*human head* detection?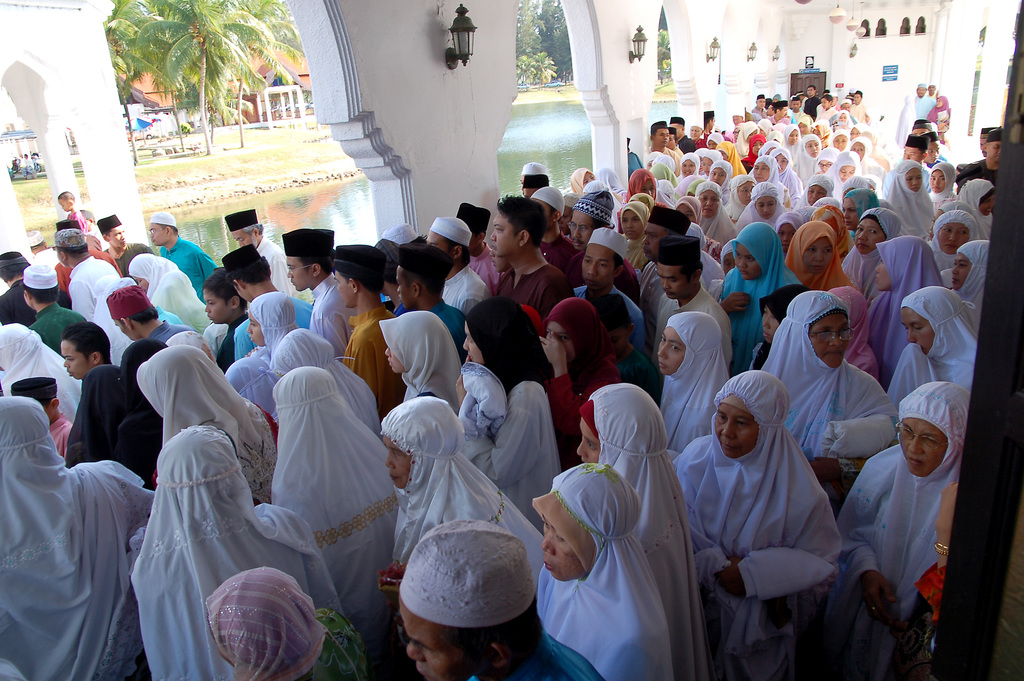
select_region(0, 321, 35, 372)
